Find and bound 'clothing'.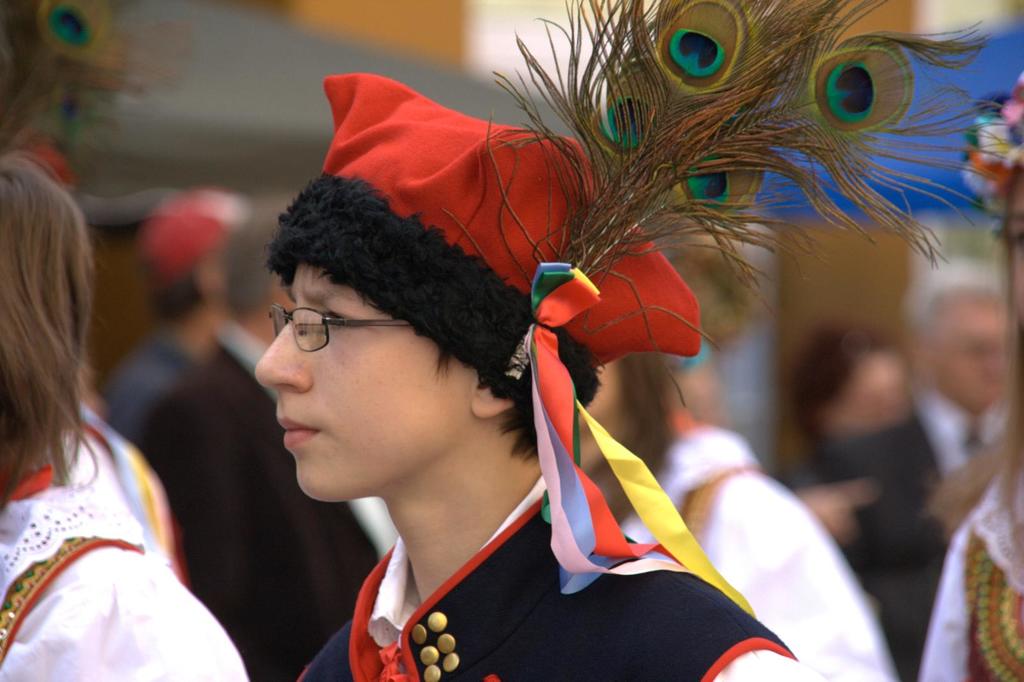
Bound: crop(0, 464, 245, 681).
